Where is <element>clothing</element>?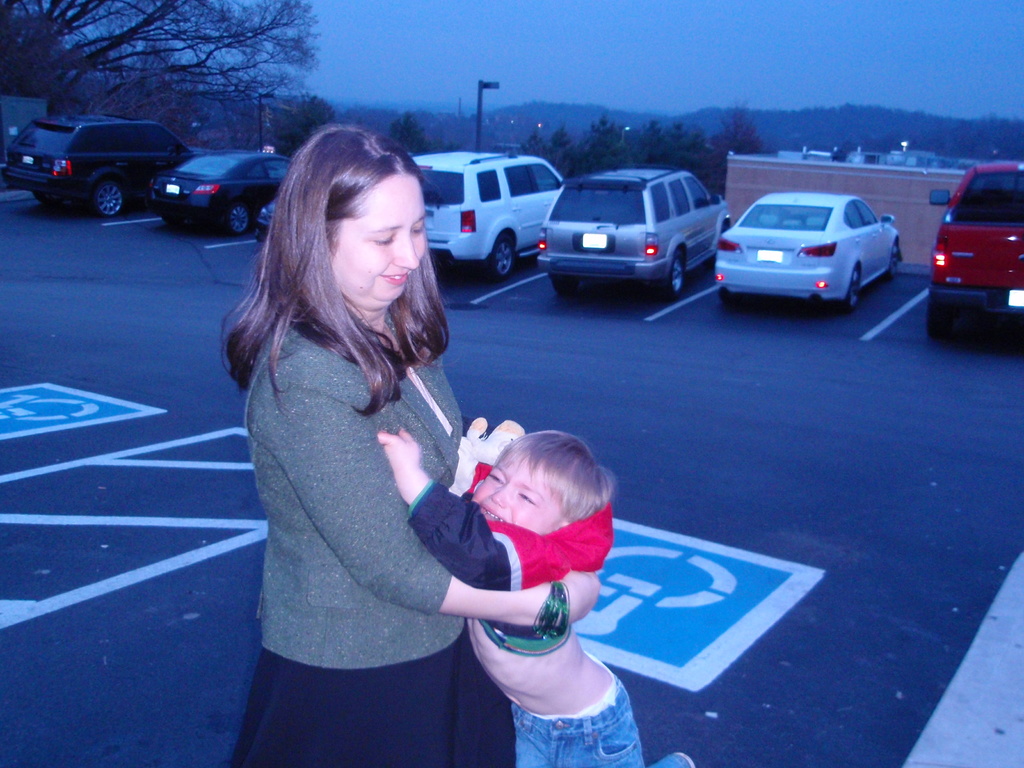
(508, 657, 709, 767).
